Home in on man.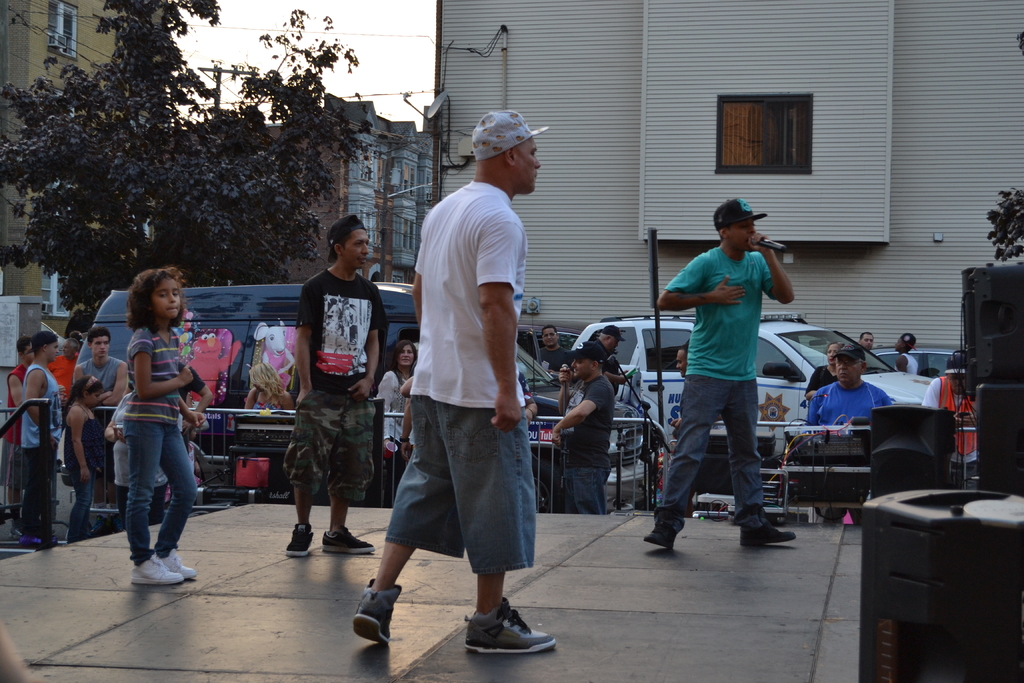
Homed in at [806,345,895,524].
